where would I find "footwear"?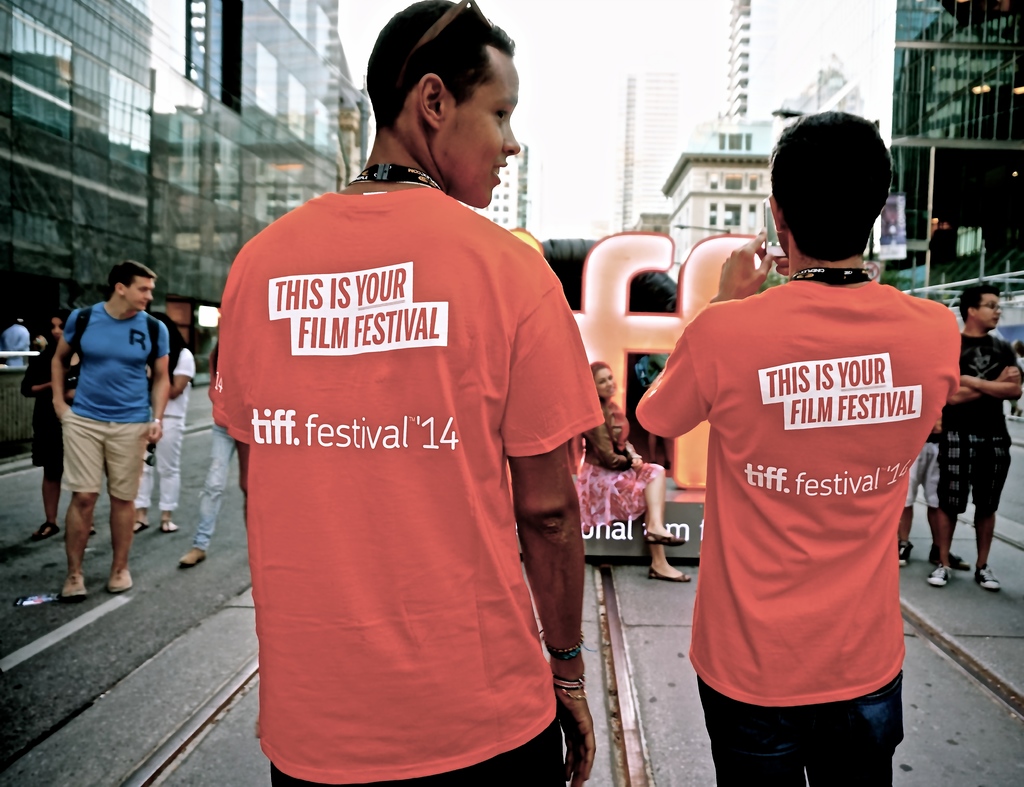
At <bbox>644, 529, 685, 548</bbox>.
